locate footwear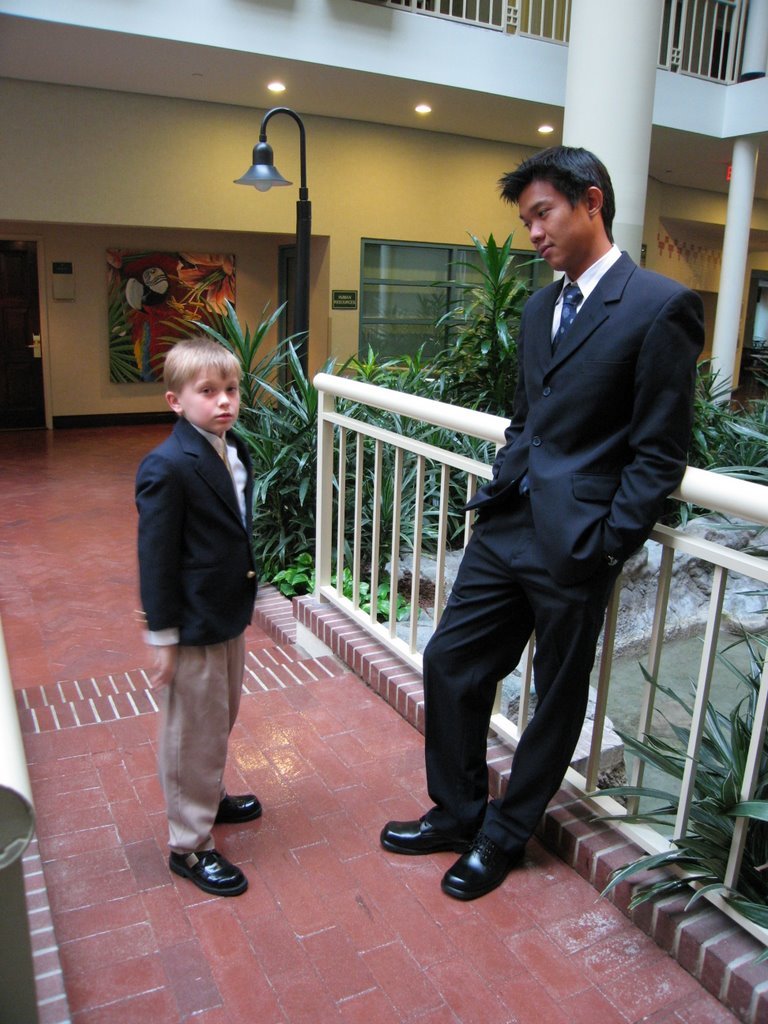
377, 817, 455, 861
